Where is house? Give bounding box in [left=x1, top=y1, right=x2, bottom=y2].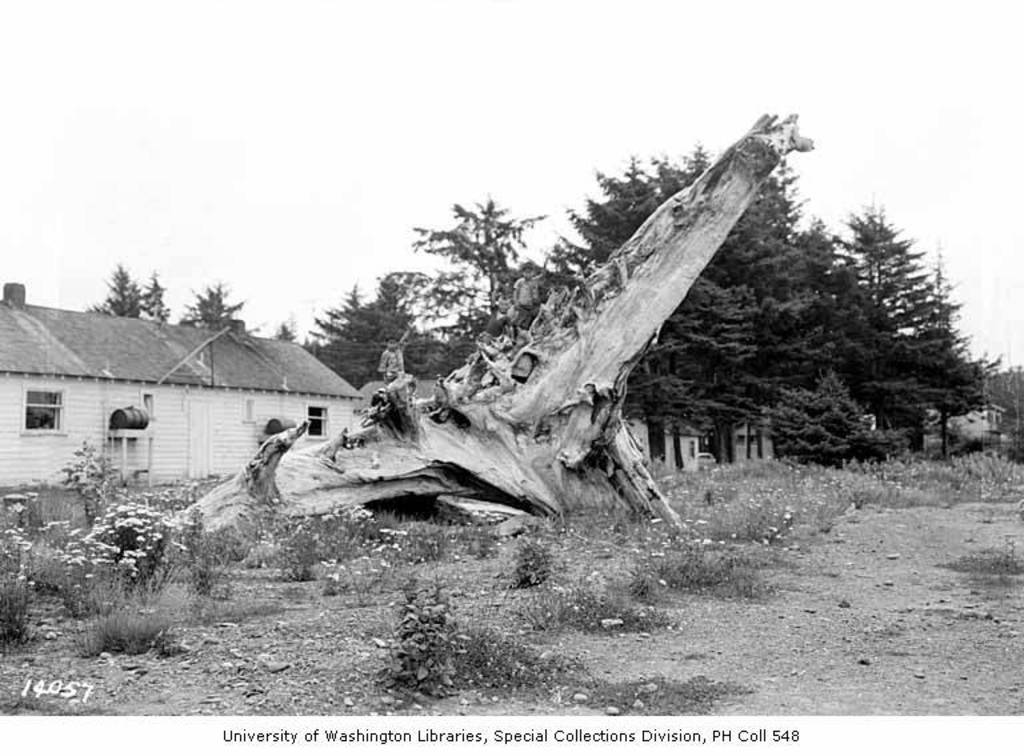
[left=0, top=281, right=367, bottom=489].
